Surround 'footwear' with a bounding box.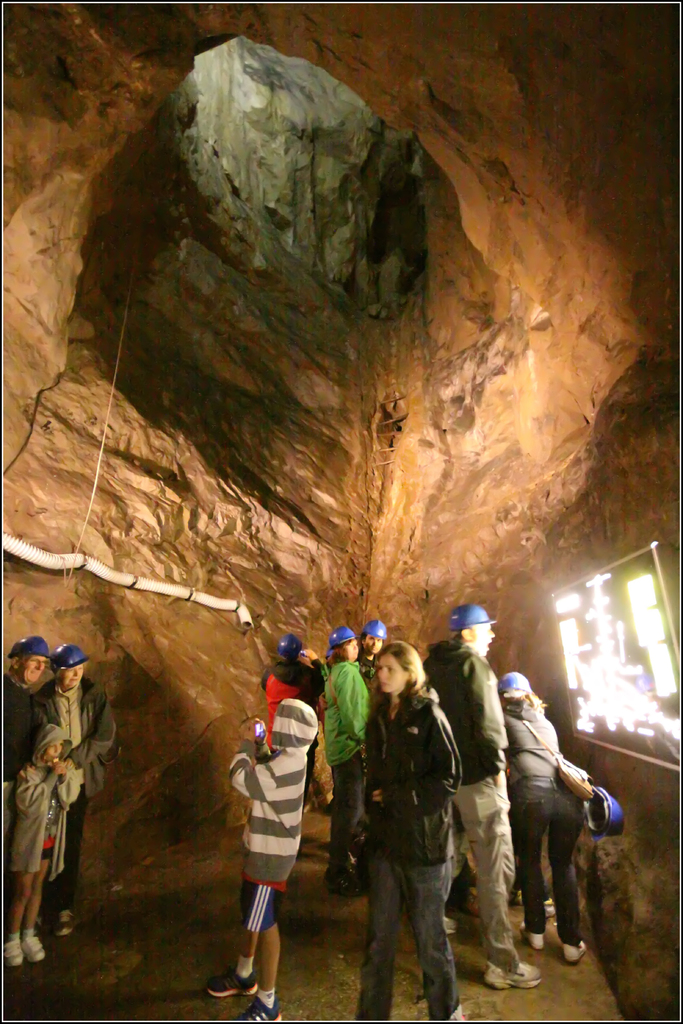
[left=546, top=896, right=557, bottom=915].
